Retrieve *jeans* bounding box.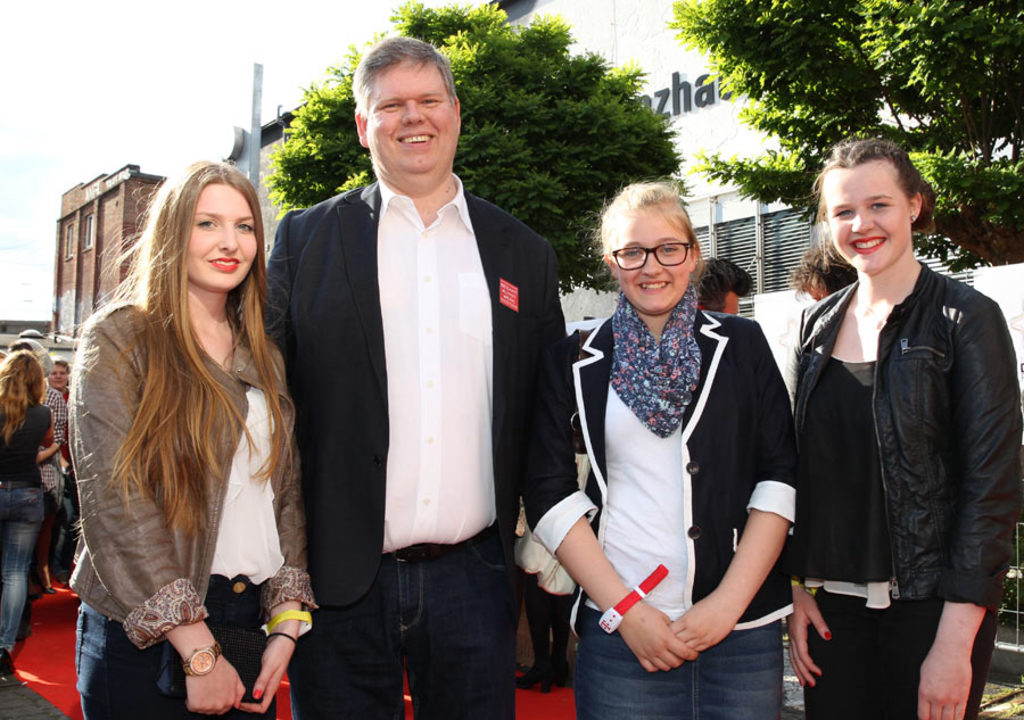
Bounding box: {"left": 0, "top": 485, "right": 51, "bottom": 638}.
